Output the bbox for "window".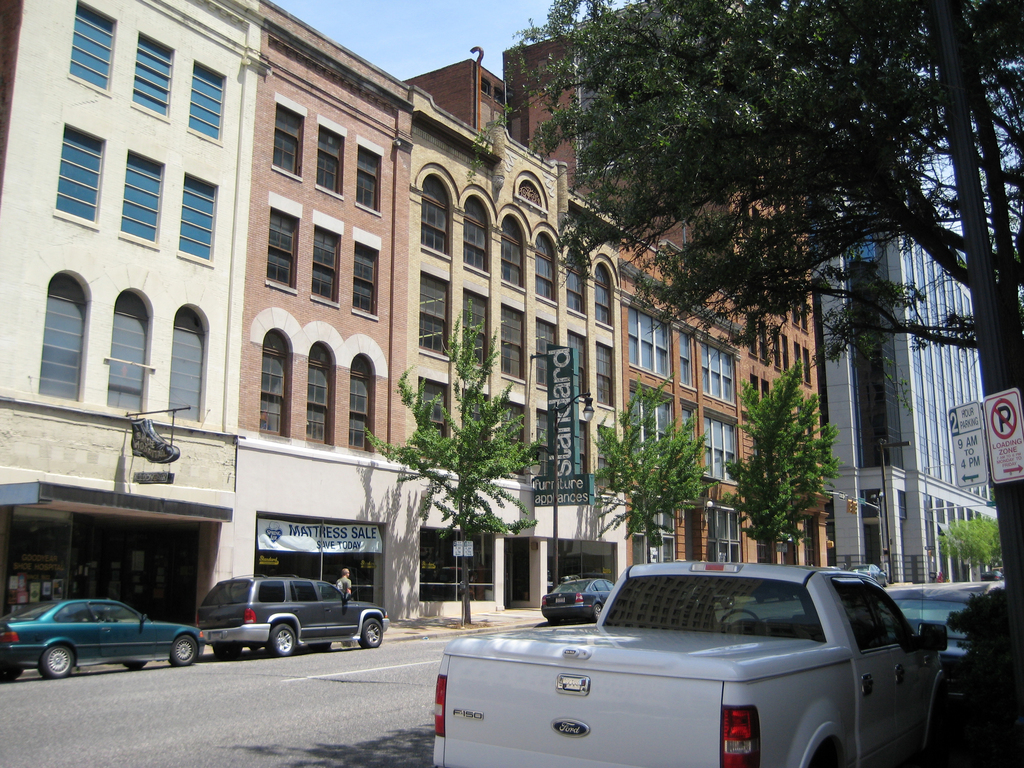
detection(260, 328, 289, 437).
